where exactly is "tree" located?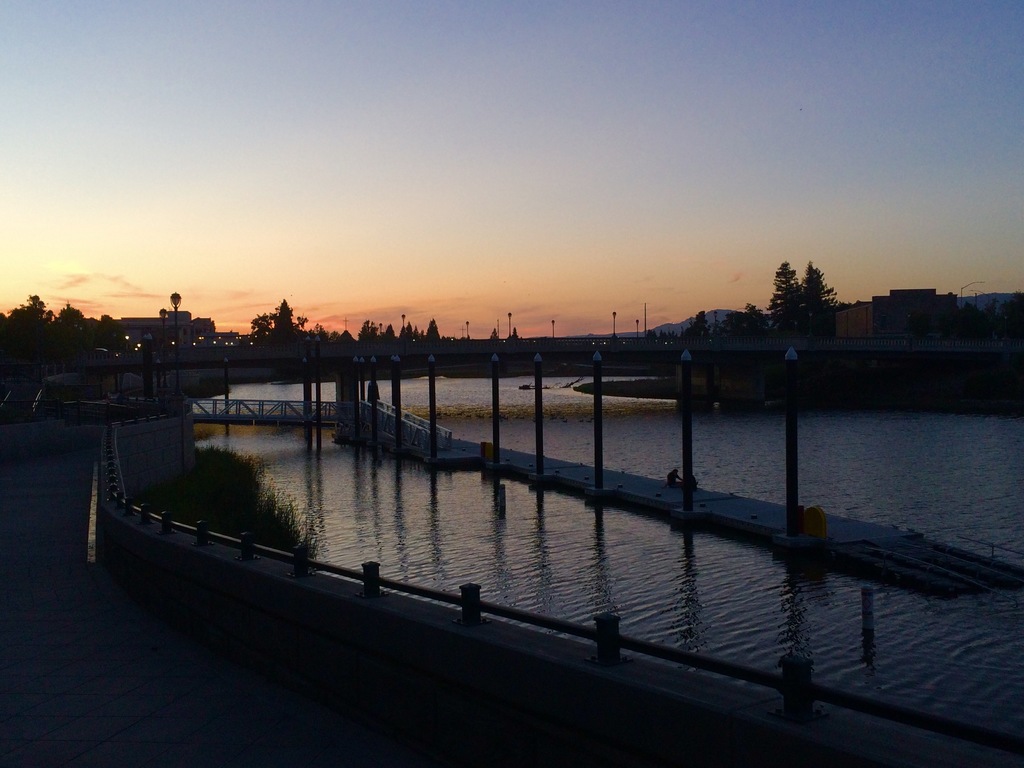
Its bounding box is region(959, 304, 985, 349).
